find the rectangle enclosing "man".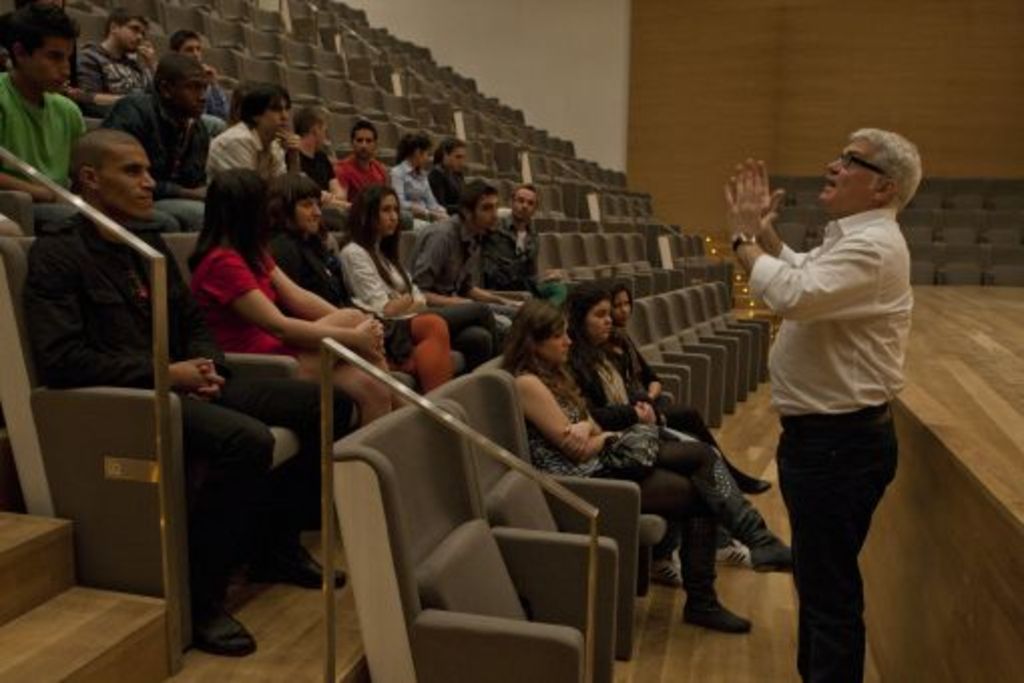
select_region(207, 86, 297, 179).
